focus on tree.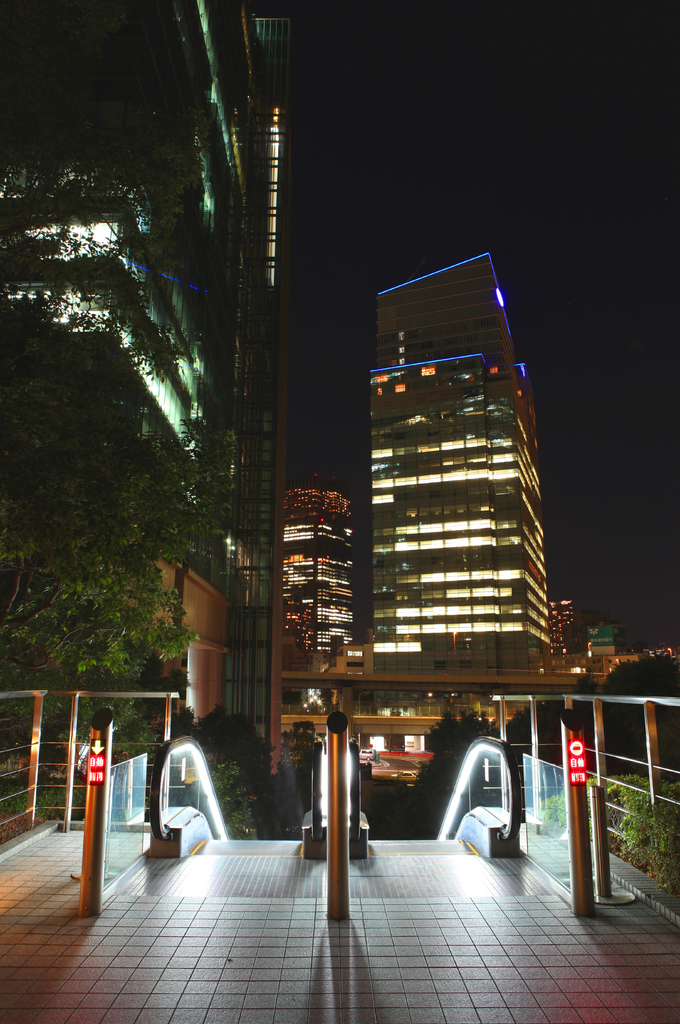
Focused at (0,0,249,690).
